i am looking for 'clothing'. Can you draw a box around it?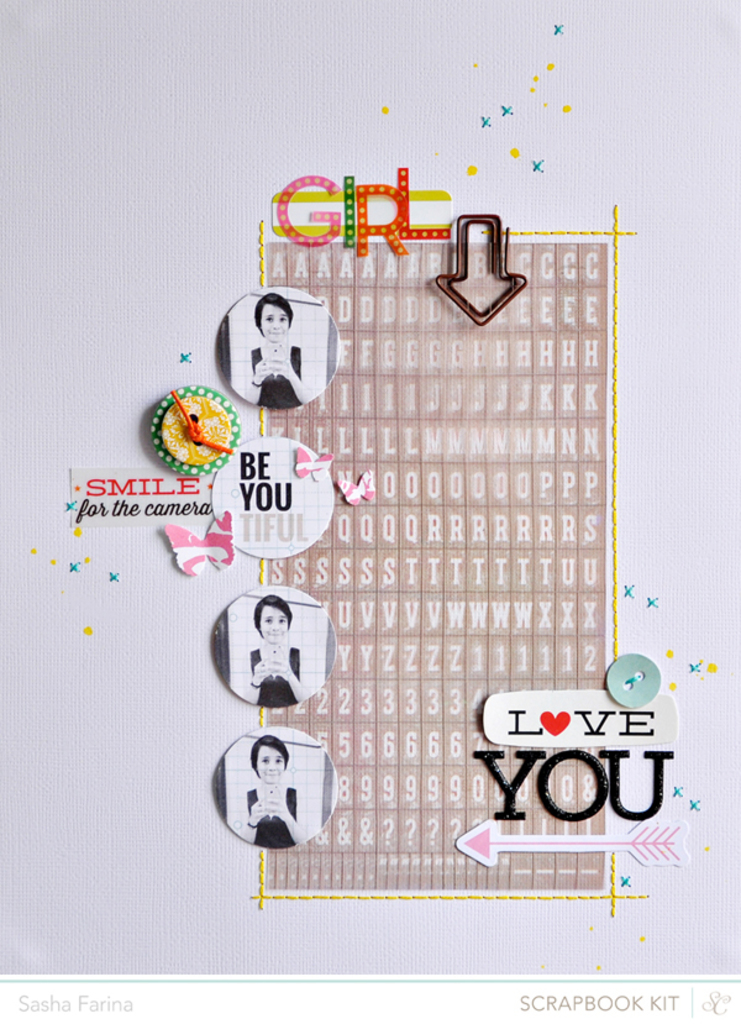
Sure, the bounding box is (x1=249, y1=346, x2=306, y2=411).
